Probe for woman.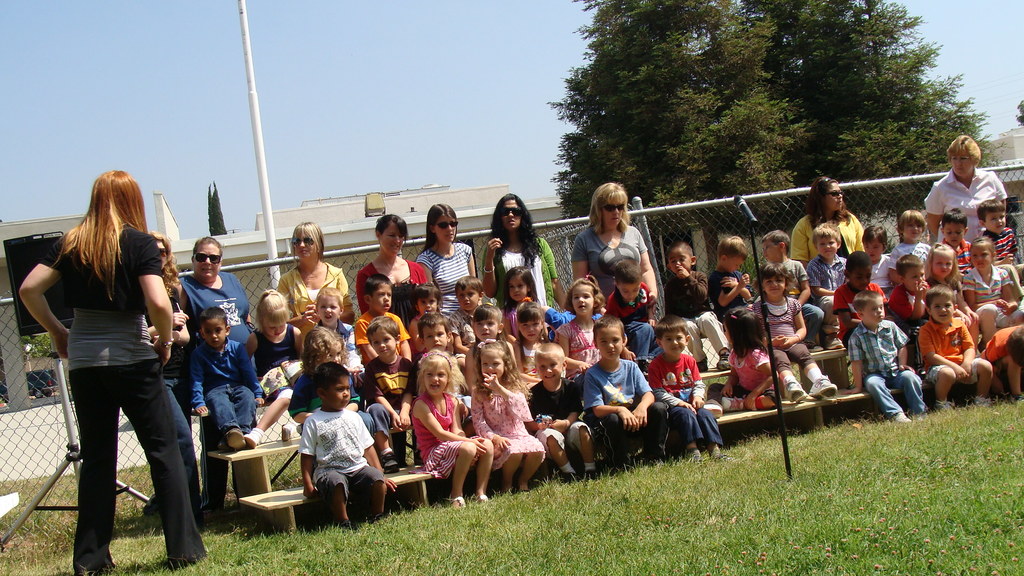
Probe result: [271, 216, 356, 326].
